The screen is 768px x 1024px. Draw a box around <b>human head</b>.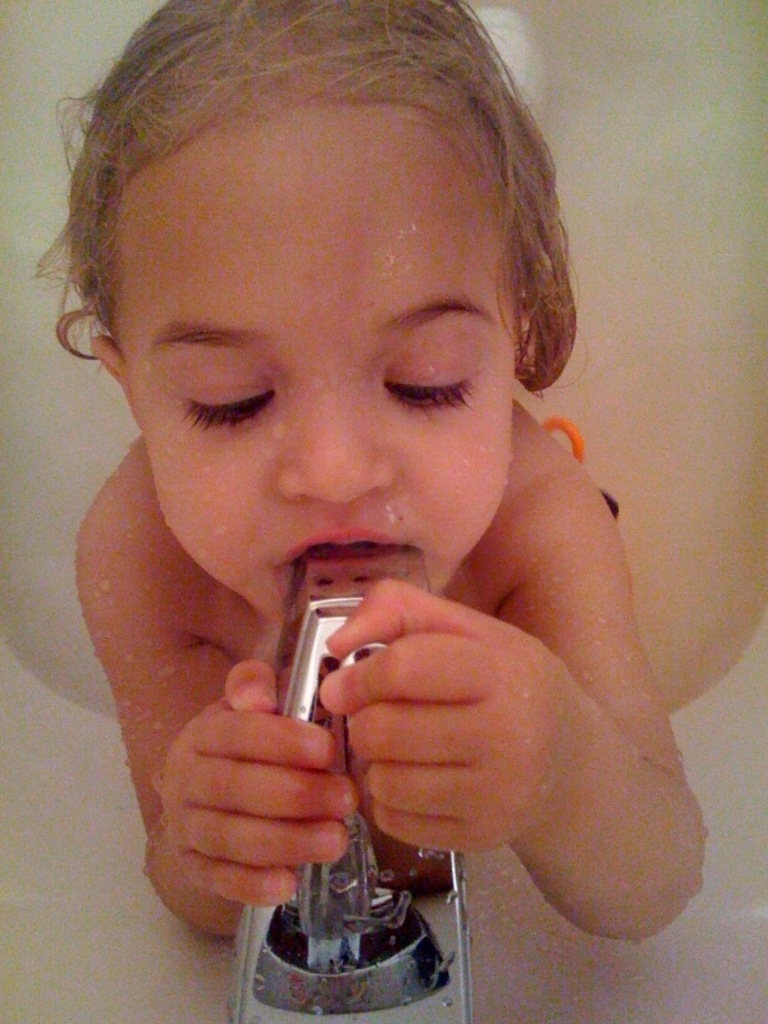
72, 23, 562, 637.
